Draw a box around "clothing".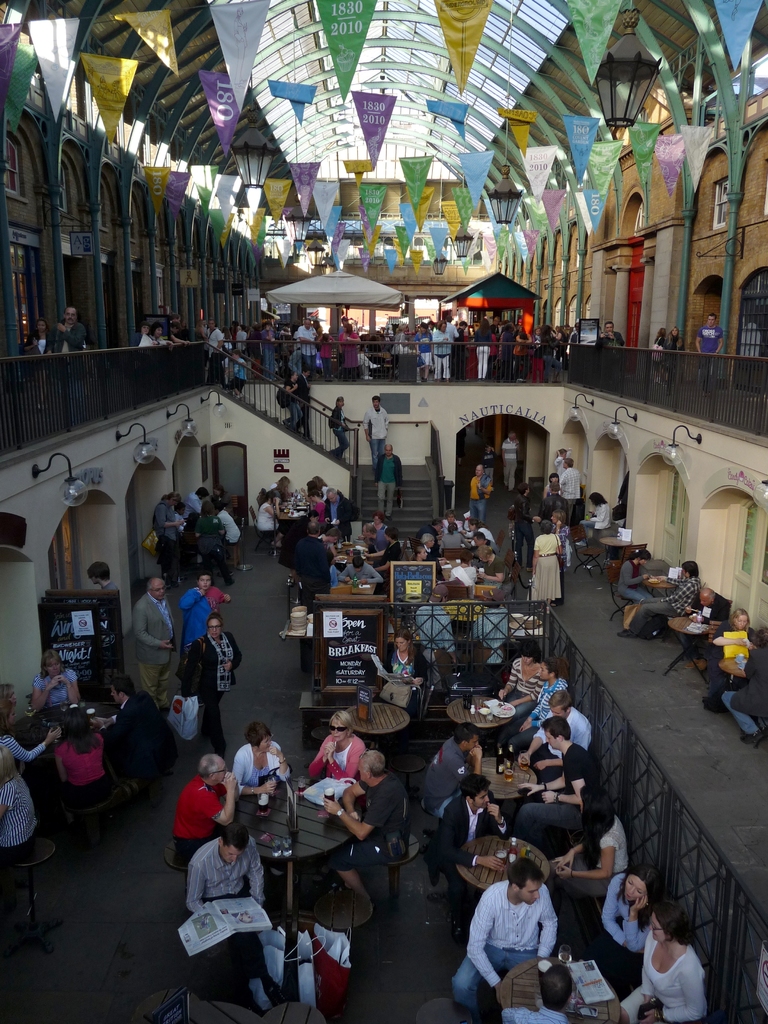
crop(581, 500, 611, 545).
